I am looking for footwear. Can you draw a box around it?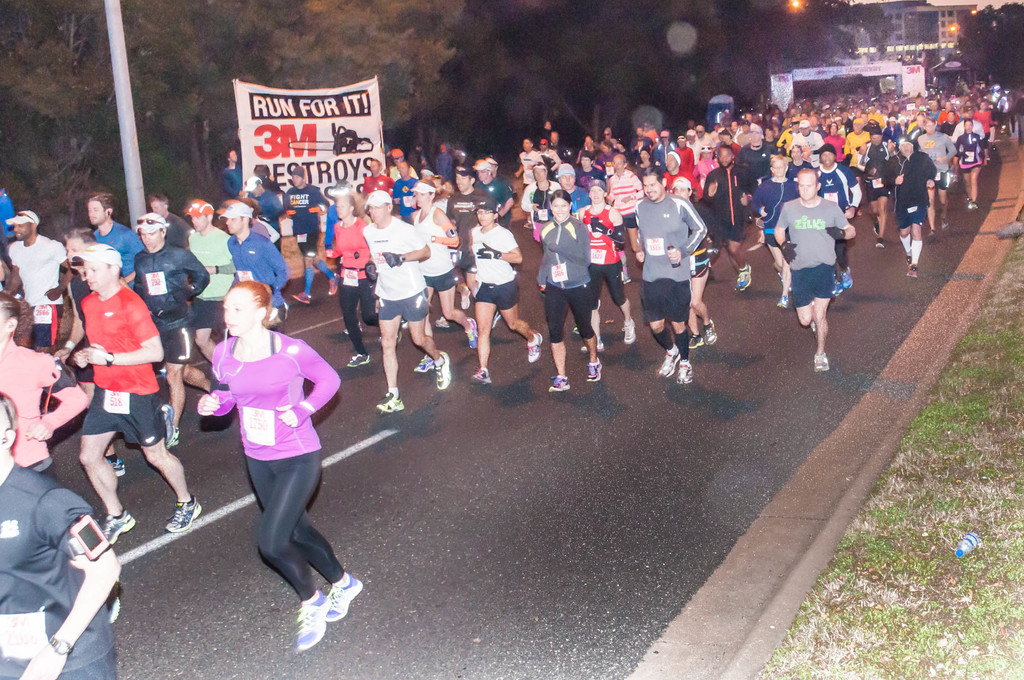
Sure, the bounding box is {"left": 318, "top": 571, "right": 362, "bottom": 611}.
